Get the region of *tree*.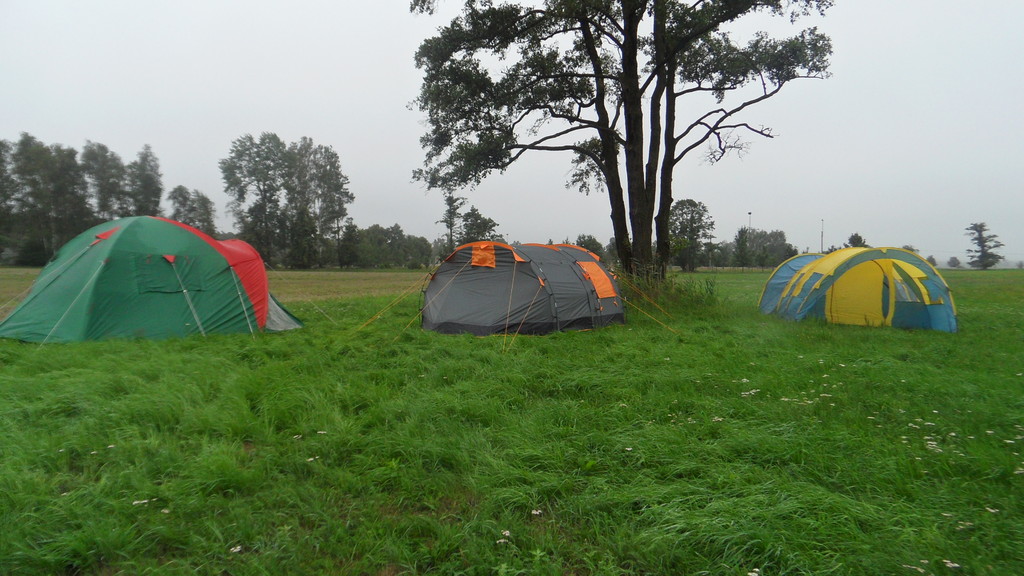
[731, 226, 753, 278].
